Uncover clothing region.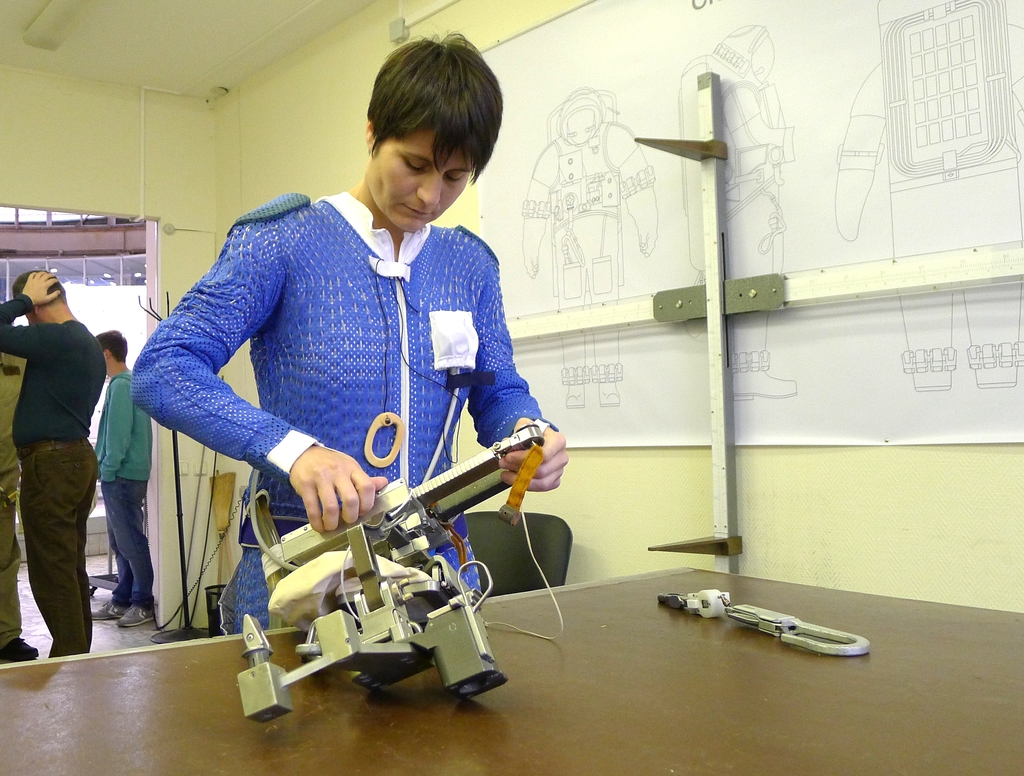
Uncovered: {"x1": 130, "y1": 194, "x2": 559, "y2": 622}.
